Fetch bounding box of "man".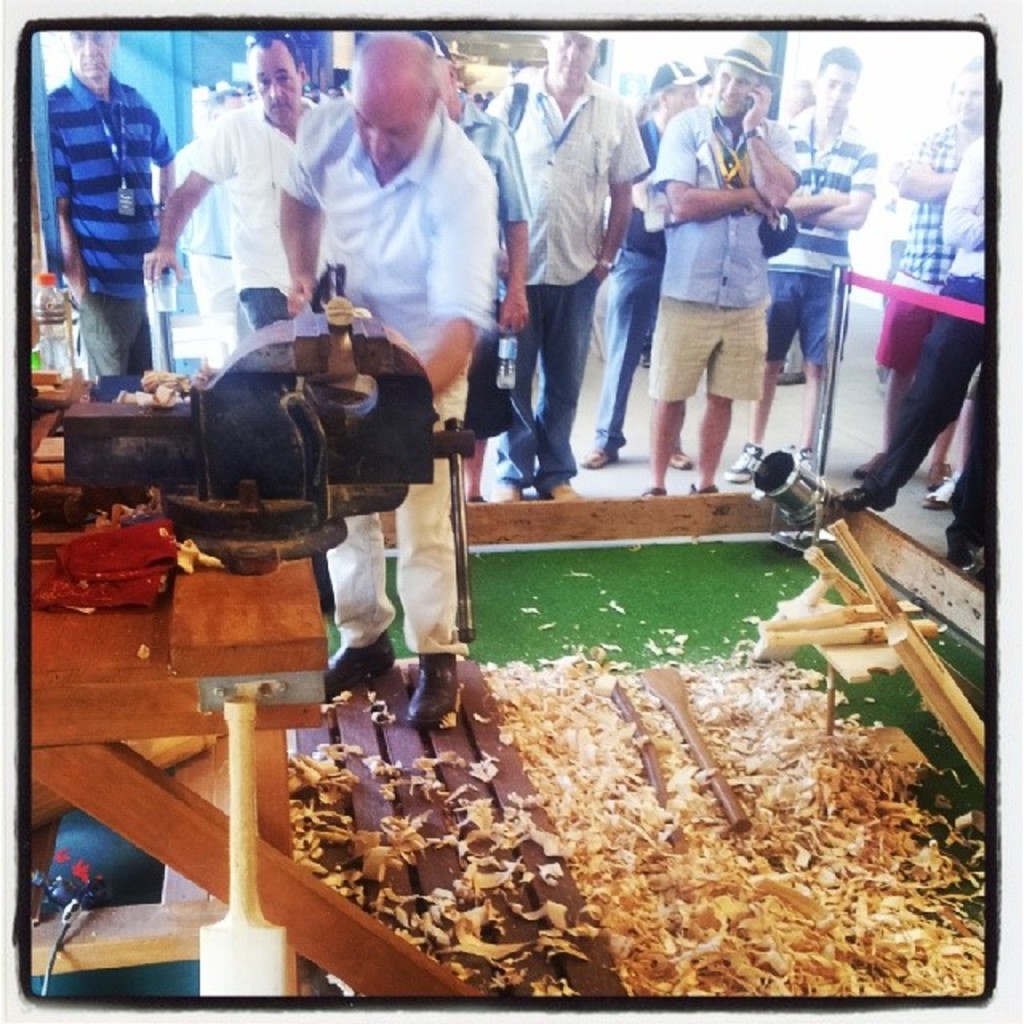
Bbox: [x1=280, y1=35, x2=498, y2=723].
